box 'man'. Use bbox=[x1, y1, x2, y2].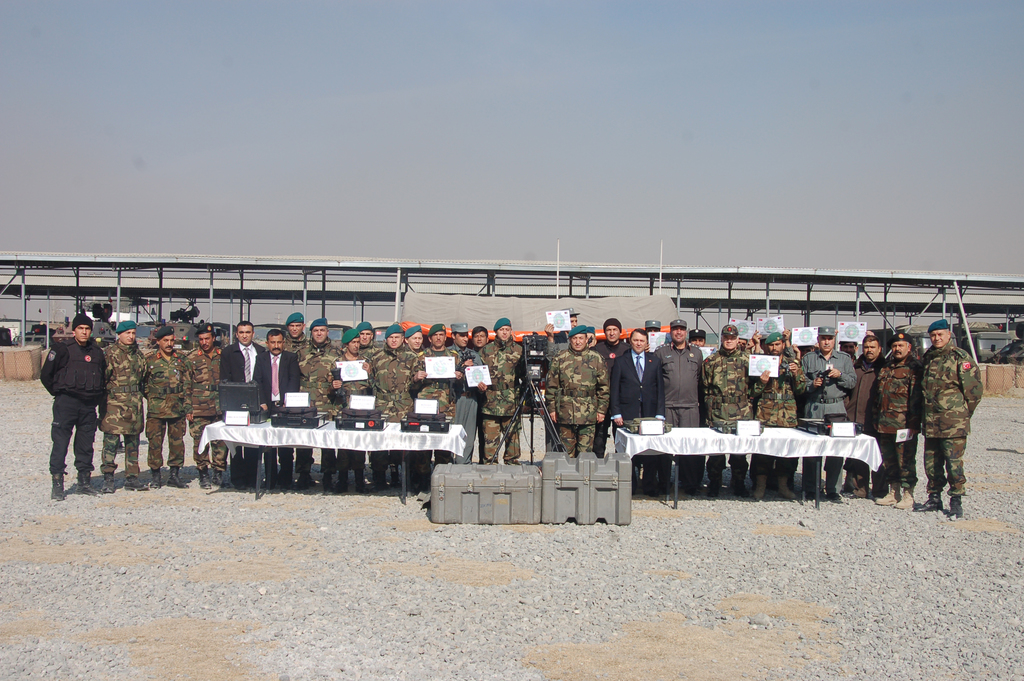
bbox=[99, 318, 148, 493].
